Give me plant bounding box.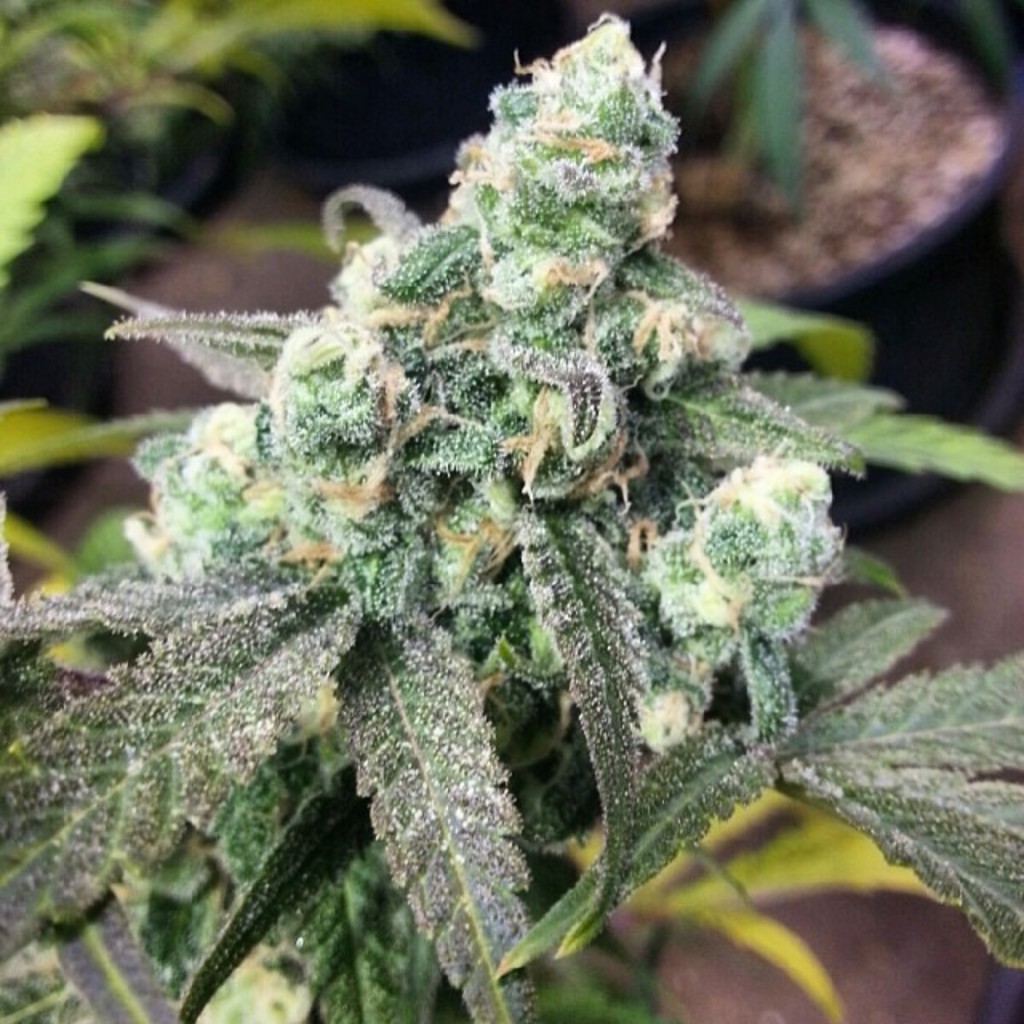
select_region(0, 0, 946, 1023).
